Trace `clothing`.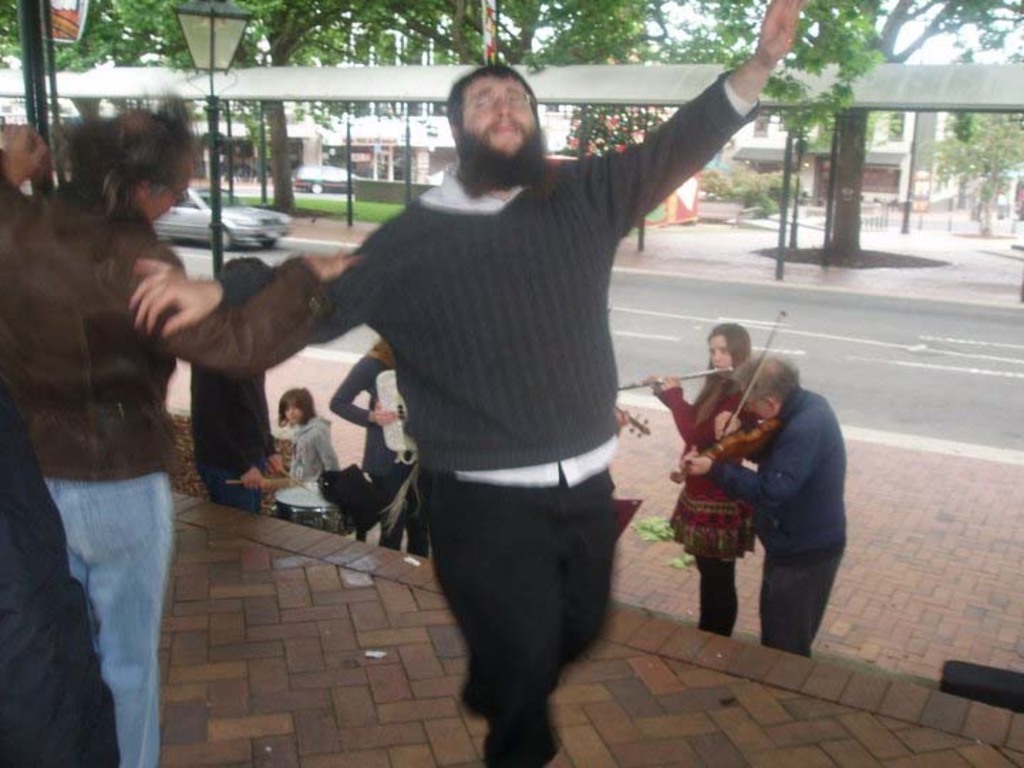
Traced to <box>181,296,282,529</box>.
